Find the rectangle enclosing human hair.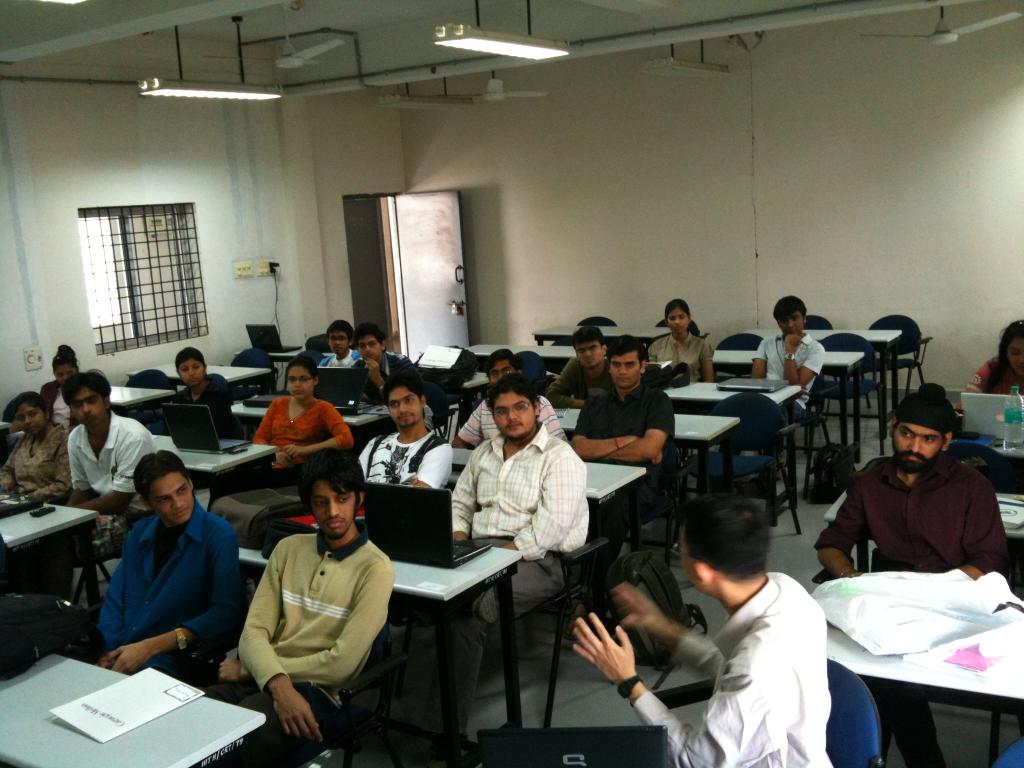
locate(661, 299, 692, 331).
